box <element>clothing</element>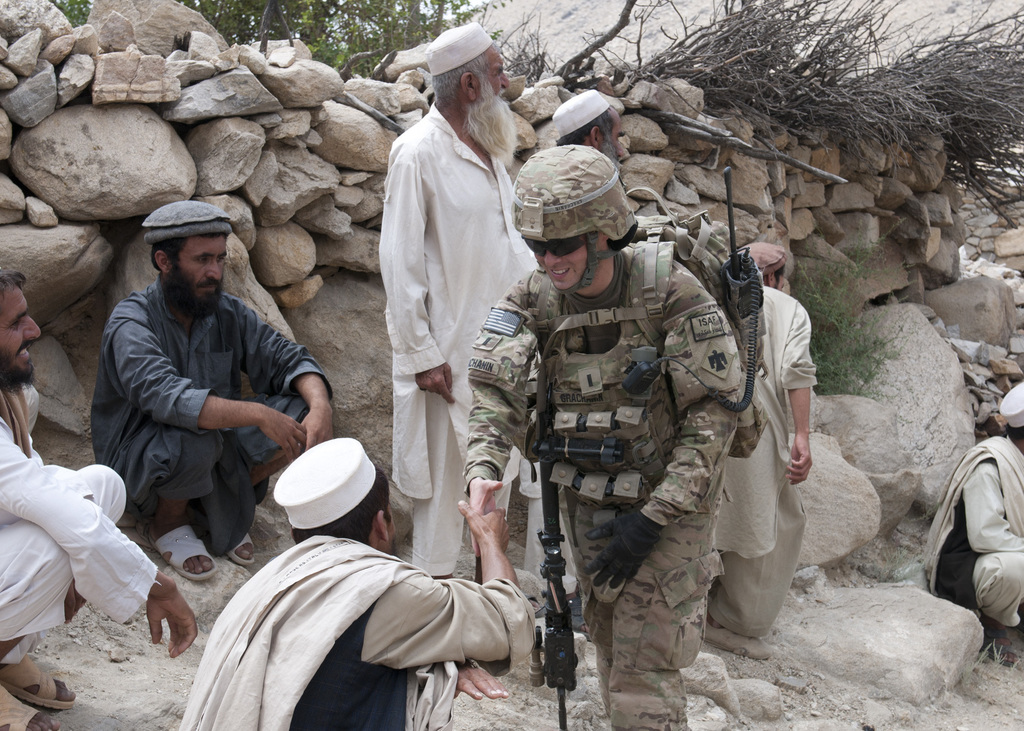
BBox(86, 273, 339, 491)
